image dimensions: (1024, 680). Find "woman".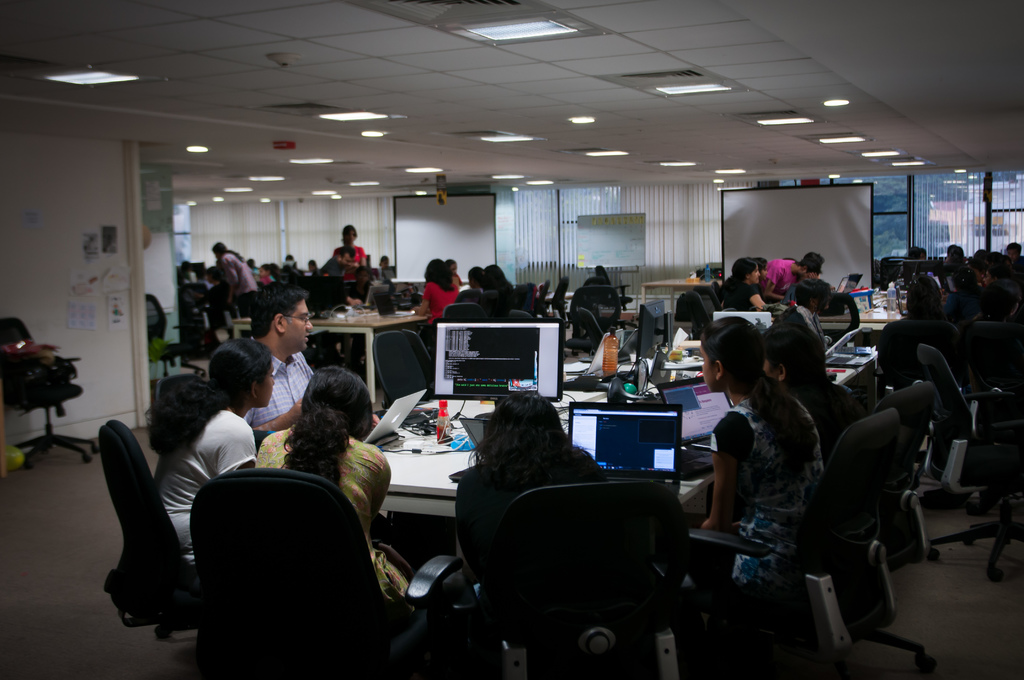
[x1=260, y1=257, x2=278, y2=284].
